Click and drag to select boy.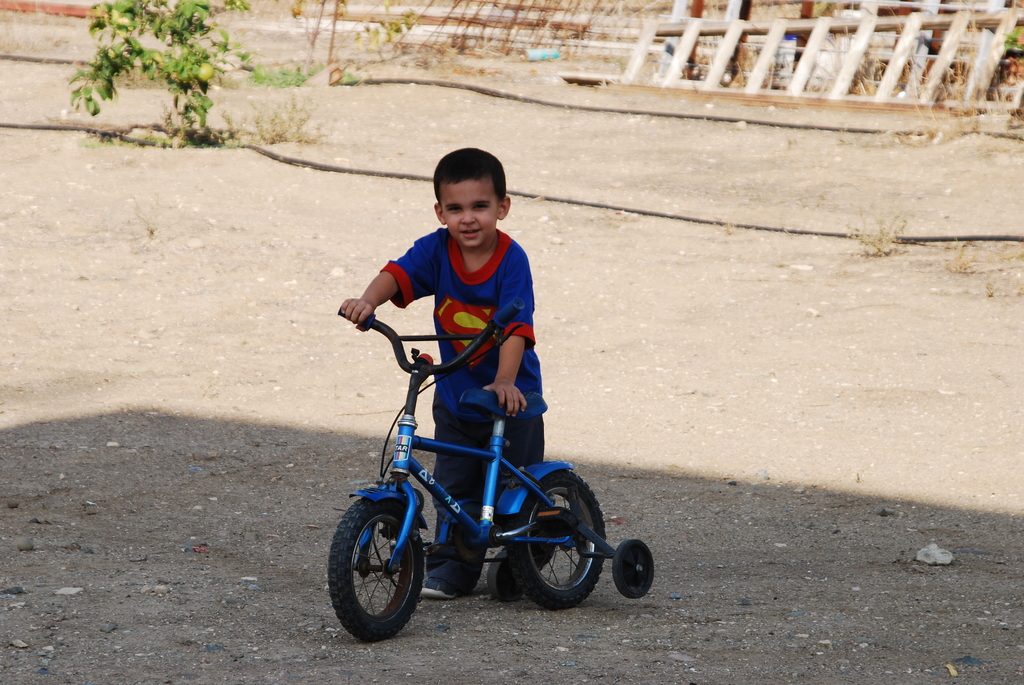
Selection: 331:159:585:497.
